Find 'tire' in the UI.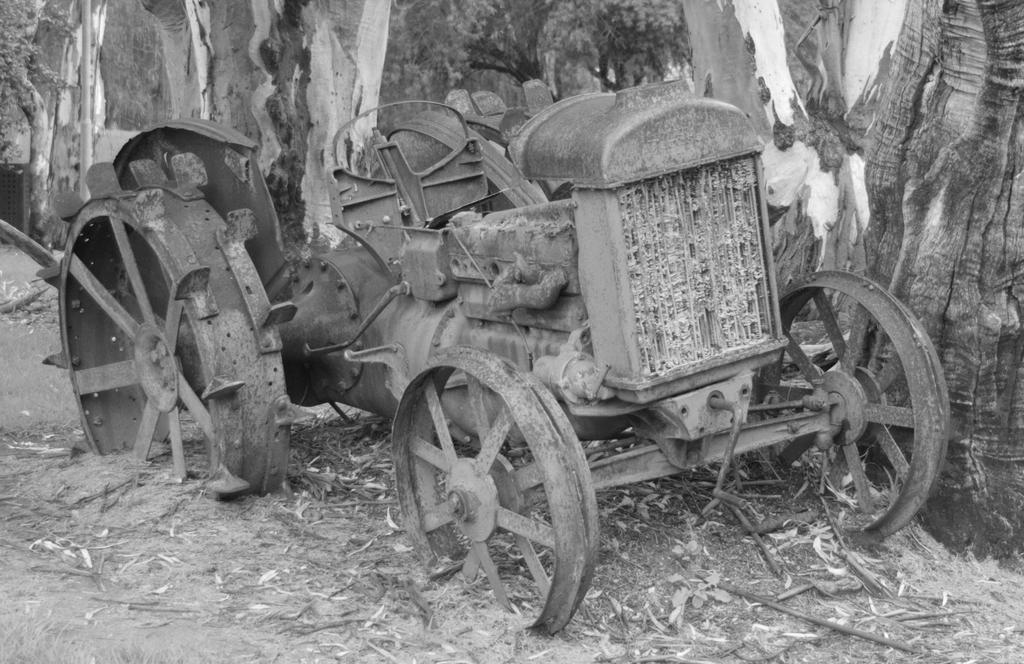
UI element at [left=782, top=264, right=934, bottom=549].
